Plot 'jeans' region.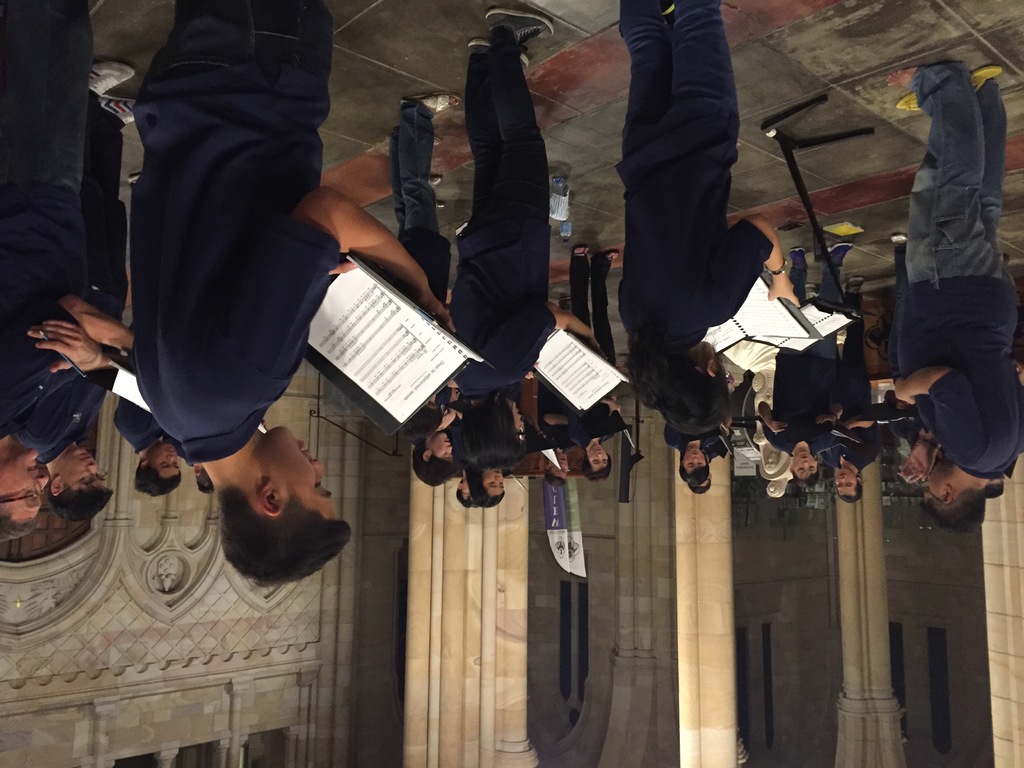
Plotted at [left=4, top=0, right=81, bottom=183].
